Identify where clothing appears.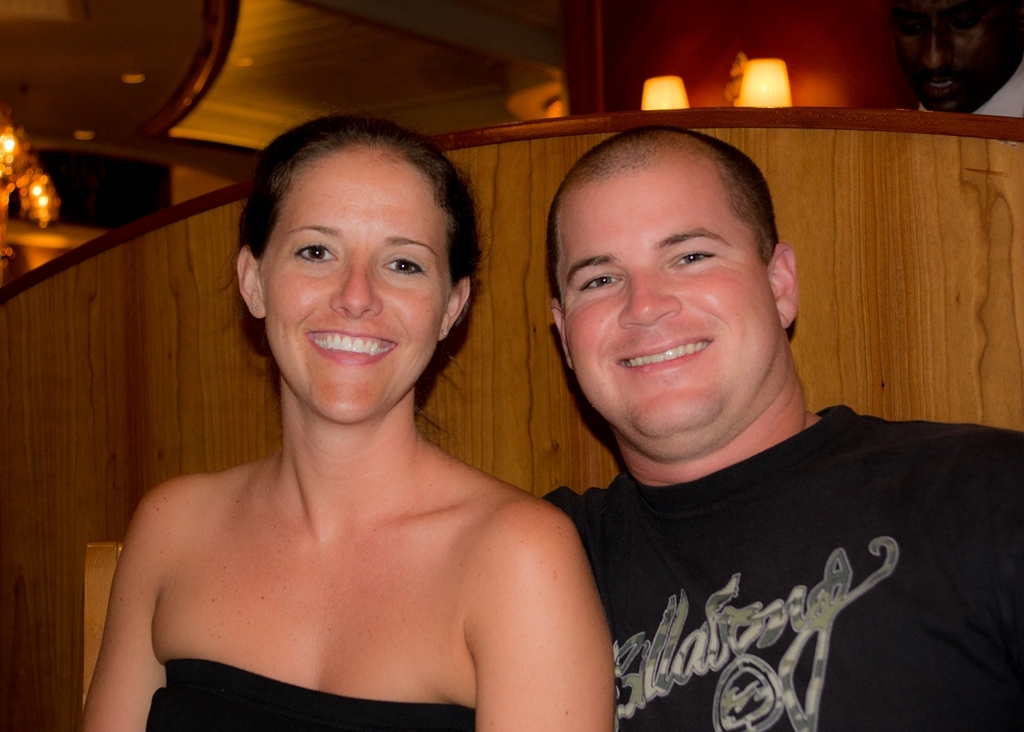
Appears at locate(148, 656, 475, 731).
